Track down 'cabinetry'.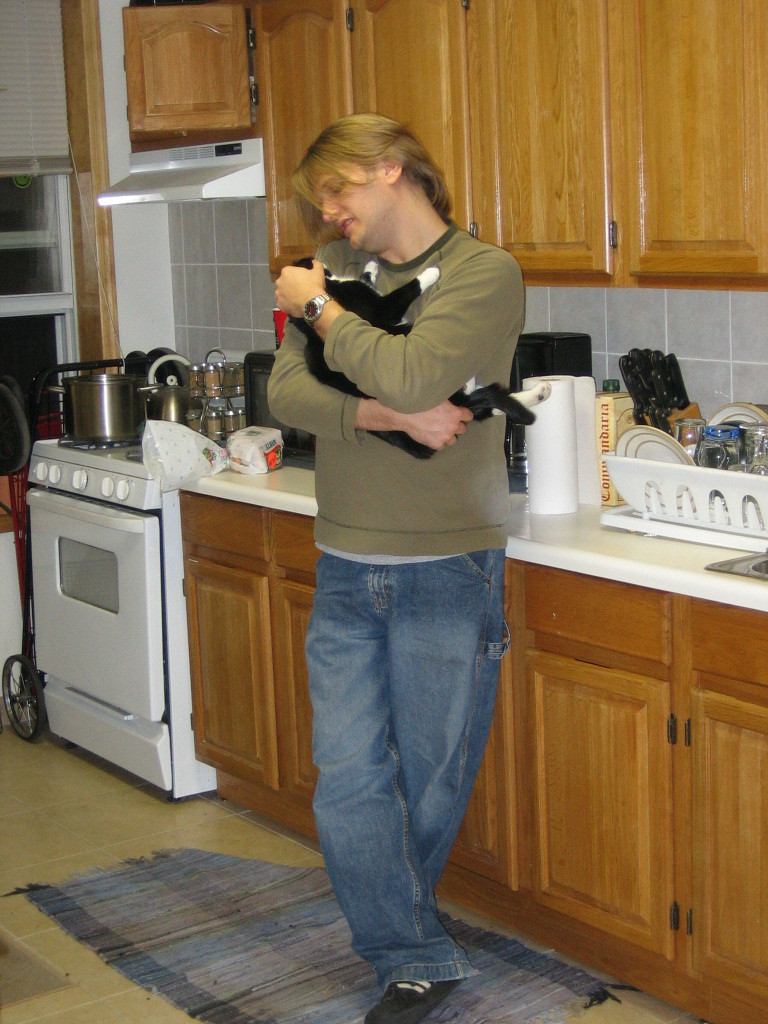
Tracked to {"x1": 351, "y1": 0, "x2": 475, "y2": 236}.
